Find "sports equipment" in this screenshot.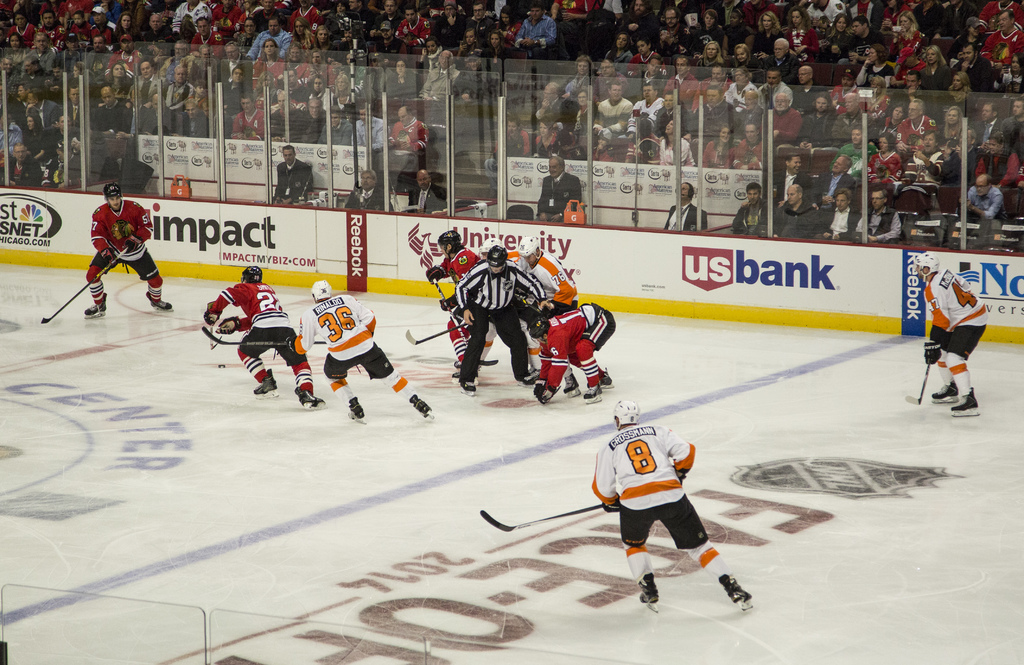
The bounding box for "sports equipment" is [635, 575, 660, 613].
